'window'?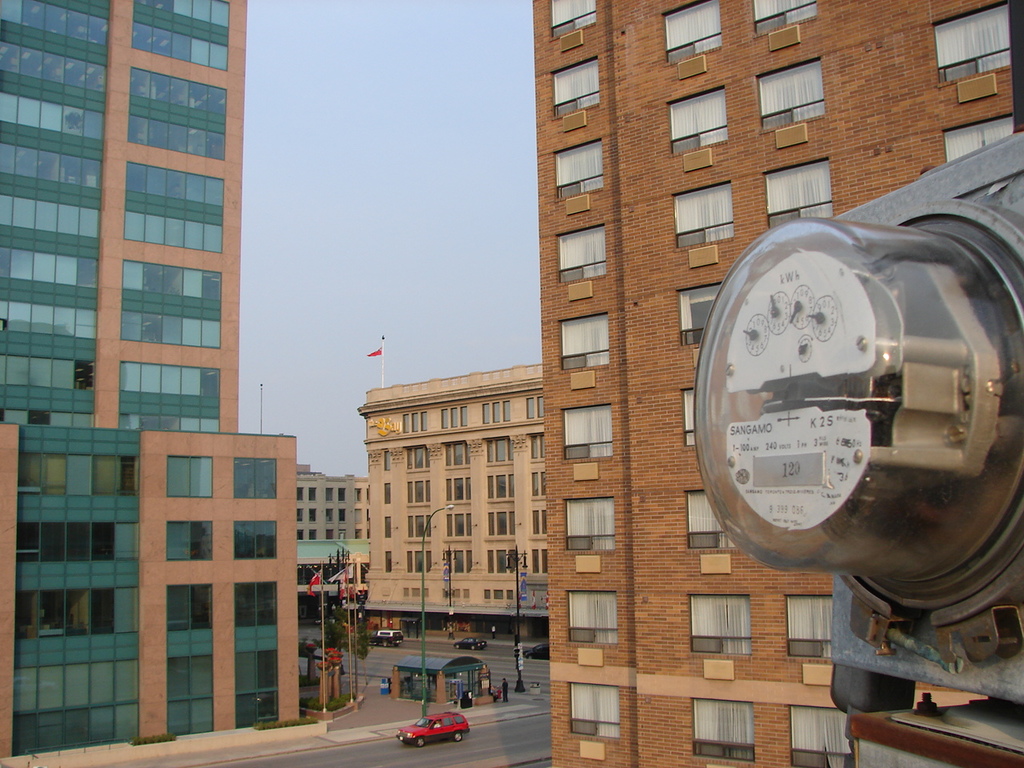
crop(686, 494, 730, 548)
